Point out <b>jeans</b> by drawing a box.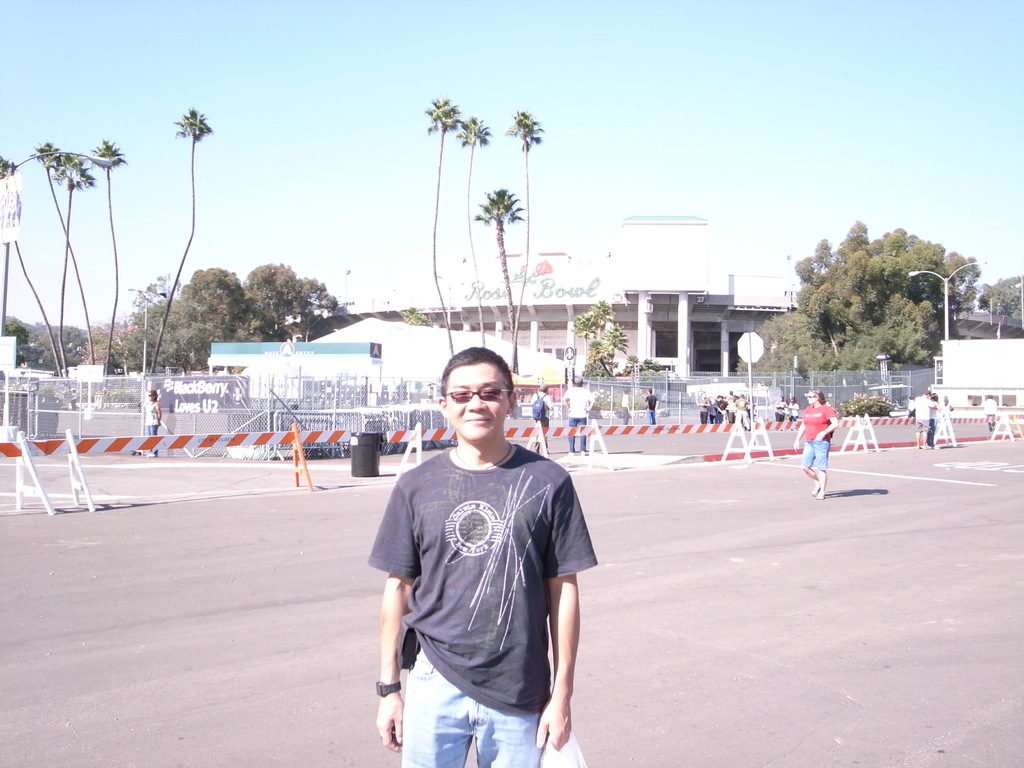
150,428,157,460.
